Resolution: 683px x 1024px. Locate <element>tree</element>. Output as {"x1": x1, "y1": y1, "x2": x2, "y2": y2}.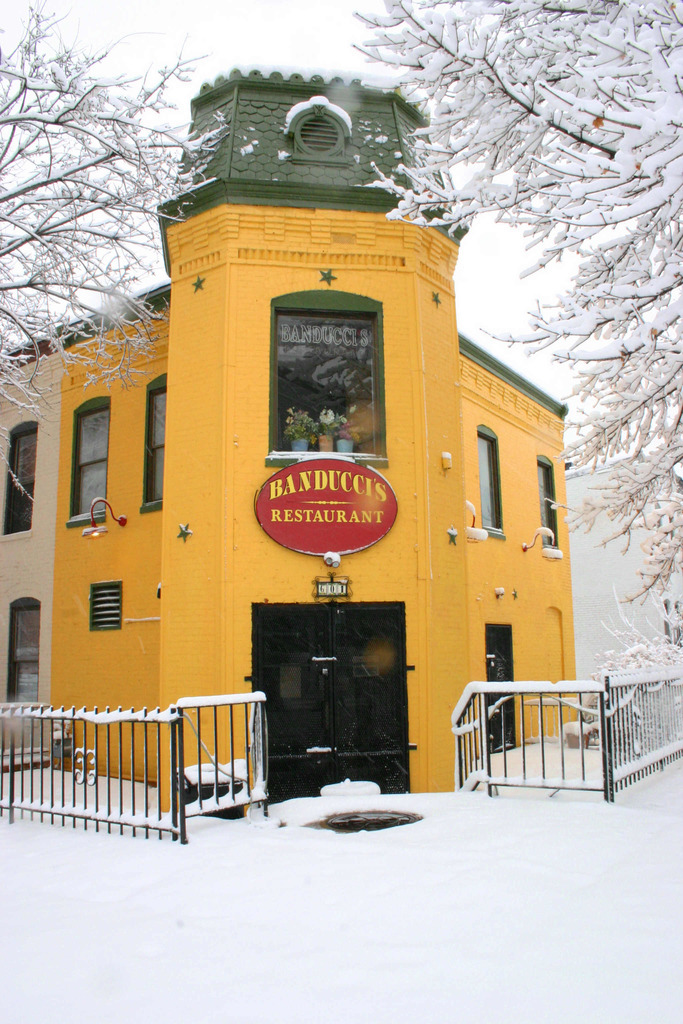
{"x1": 350, "y1": 0, "x2": 682, "y2": 675}.
